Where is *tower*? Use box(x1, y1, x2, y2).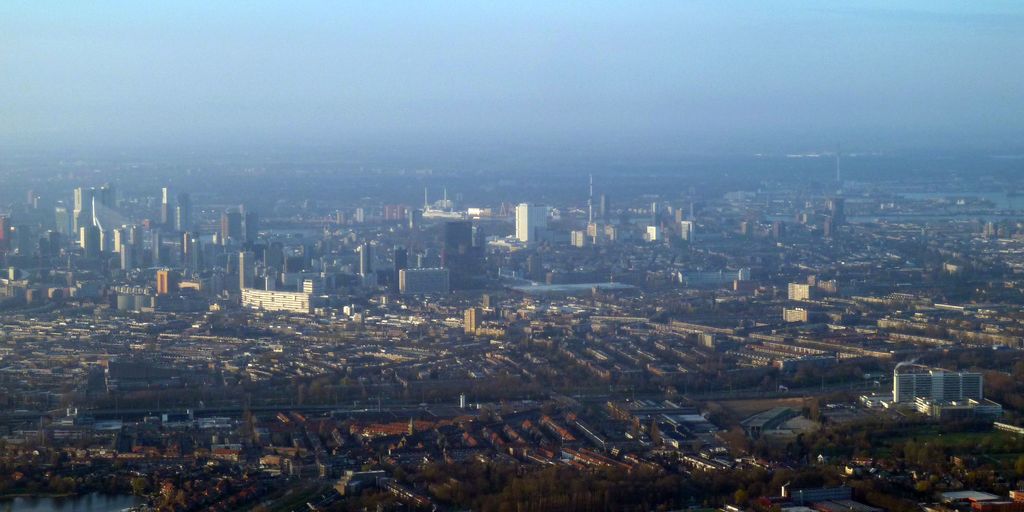
box(168, 195, 195, 230).
